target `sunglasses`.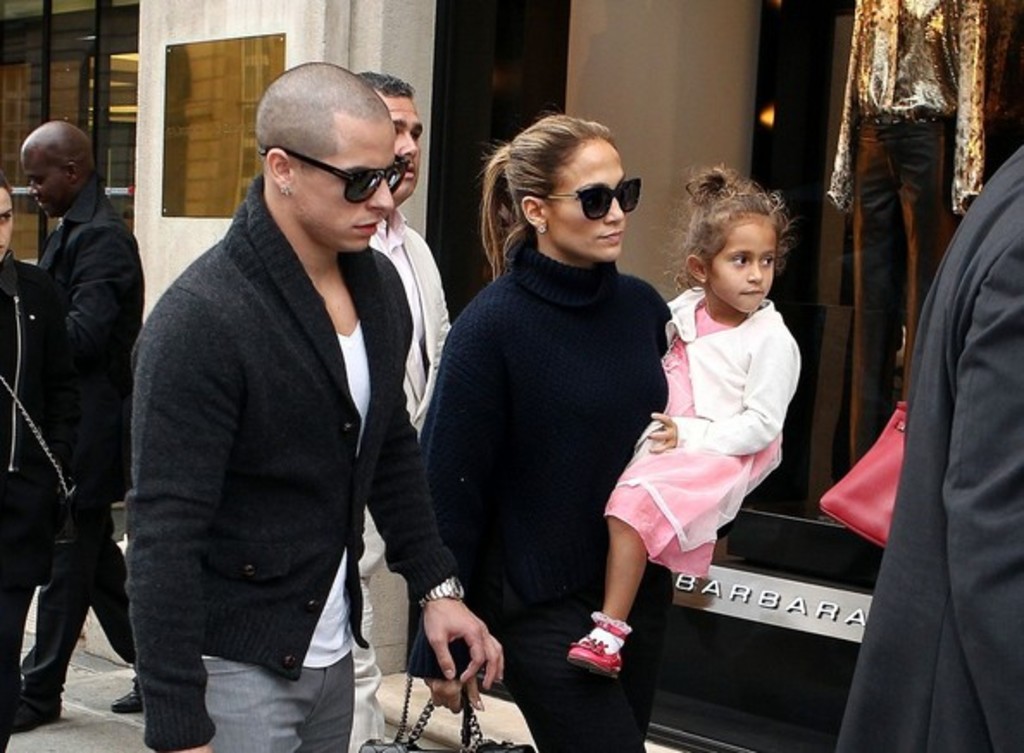
Target region: [x1=260, y1=143, x2=410, y2=207].
